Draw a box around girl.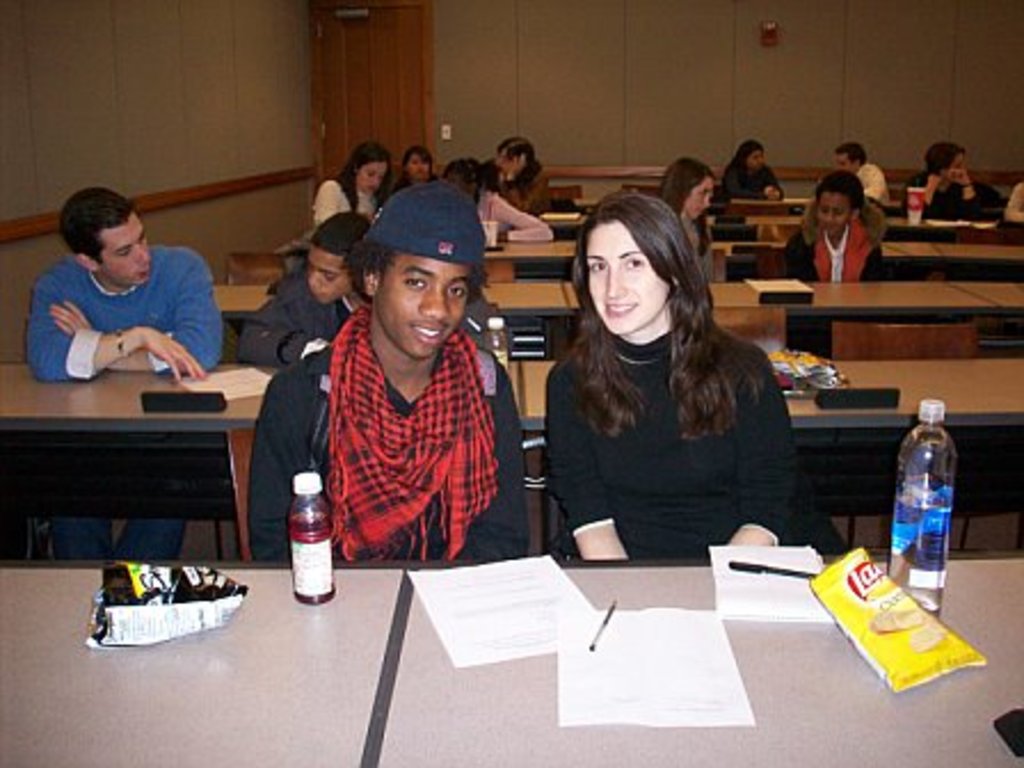
x1=649 y1=158 x2=720 y2=286.
